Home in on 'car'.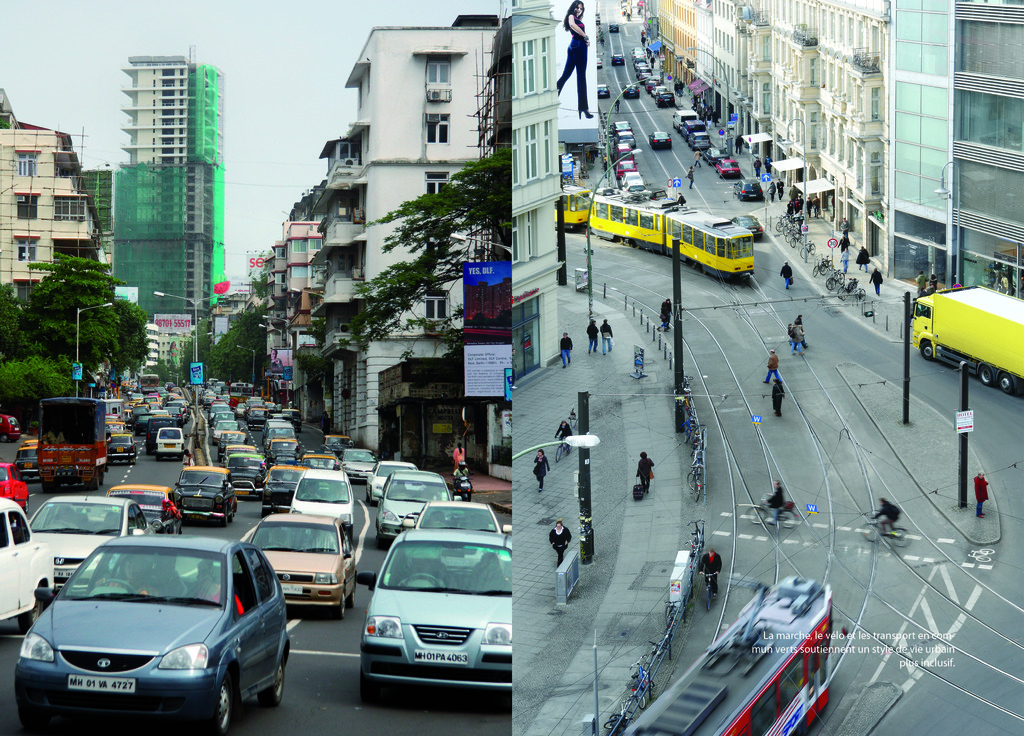
Homed in at Rect(174, 465, 239, 525).
